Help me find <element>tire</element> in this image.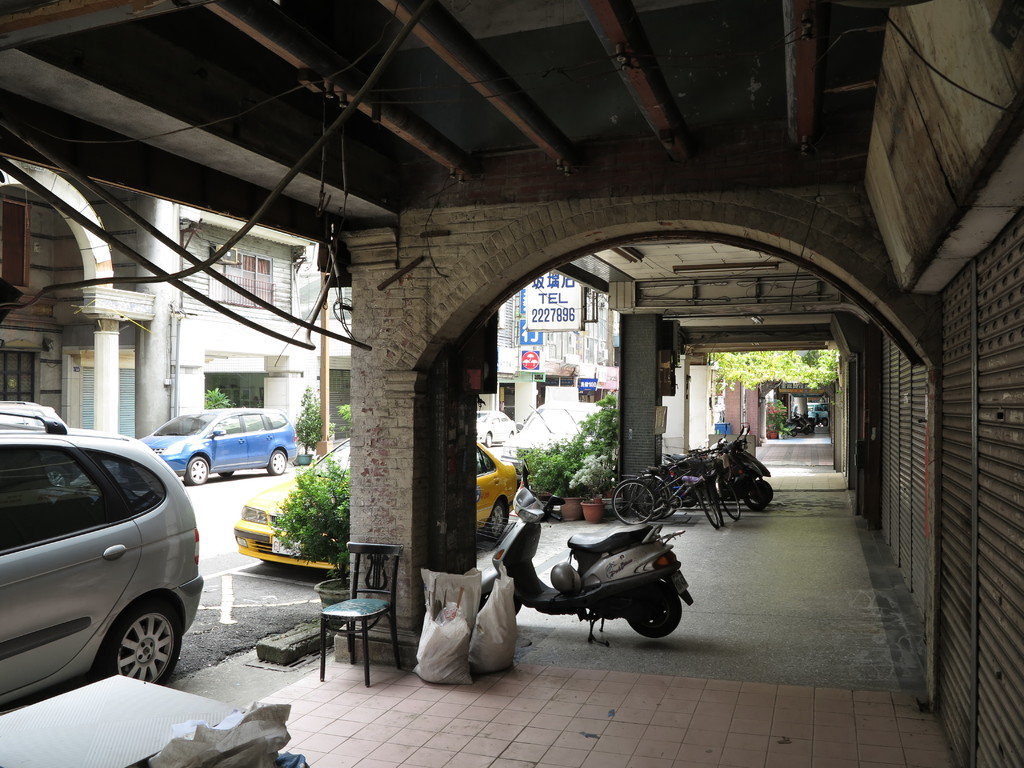
Found it: region(216, 470, 234, 476).
